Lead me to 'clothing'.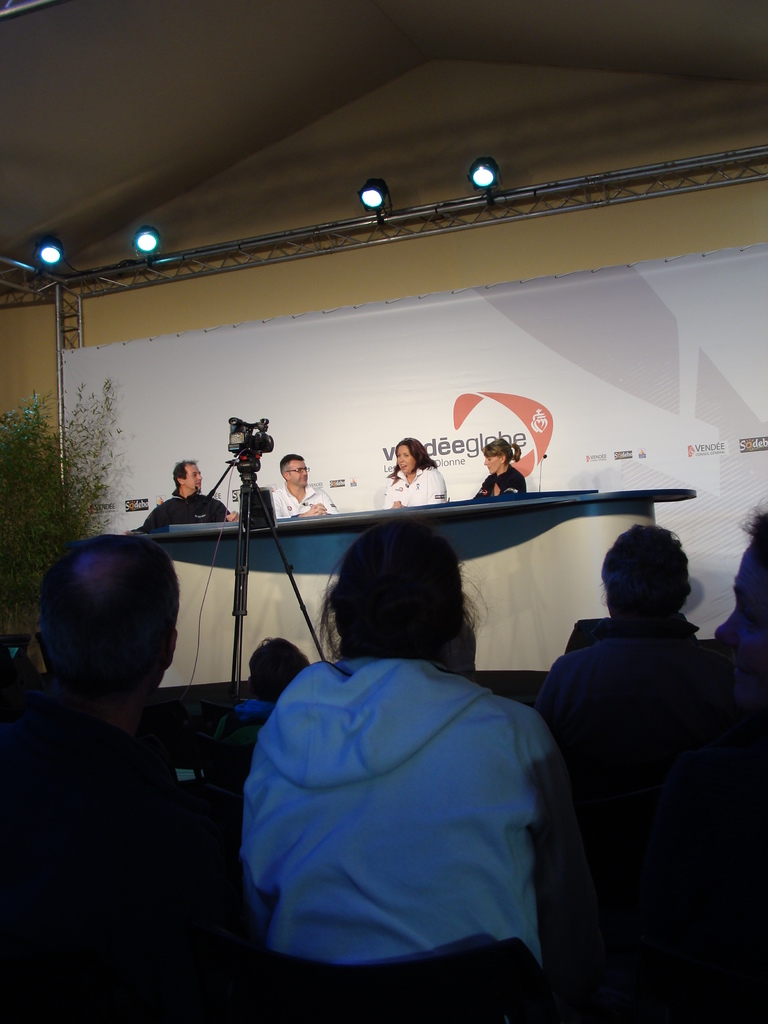
Lead to <region>381, 460, 440, 507</region>.
